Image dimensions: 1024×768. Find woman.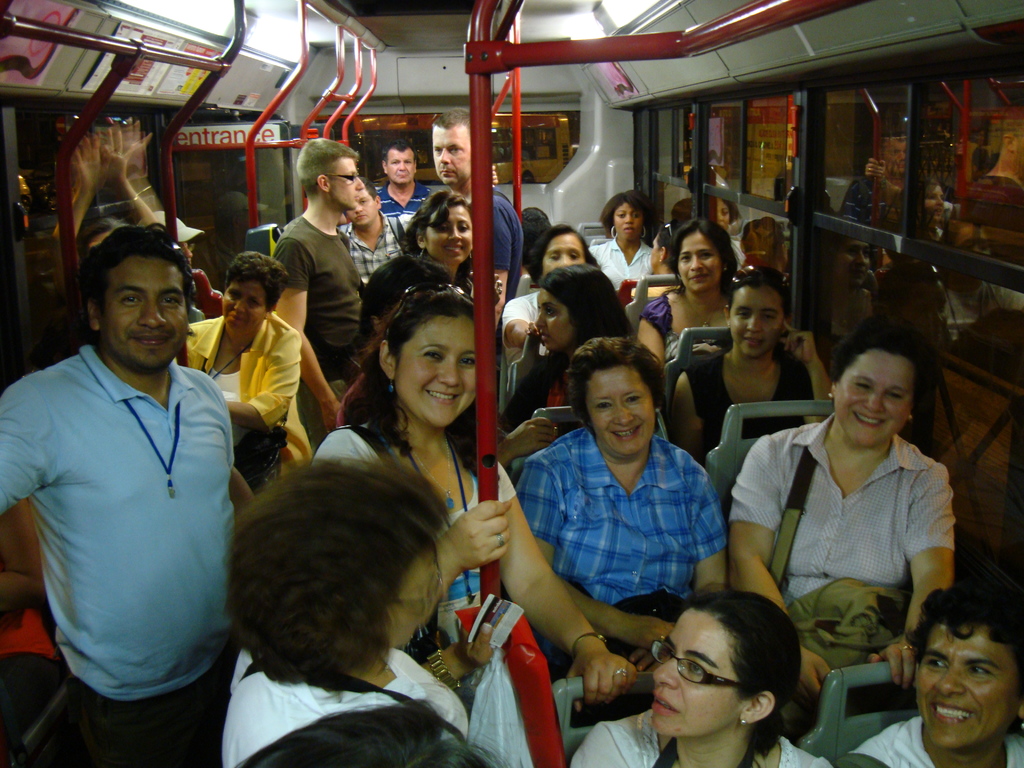
x1=630 y1=219 x2=737 y2=371.
